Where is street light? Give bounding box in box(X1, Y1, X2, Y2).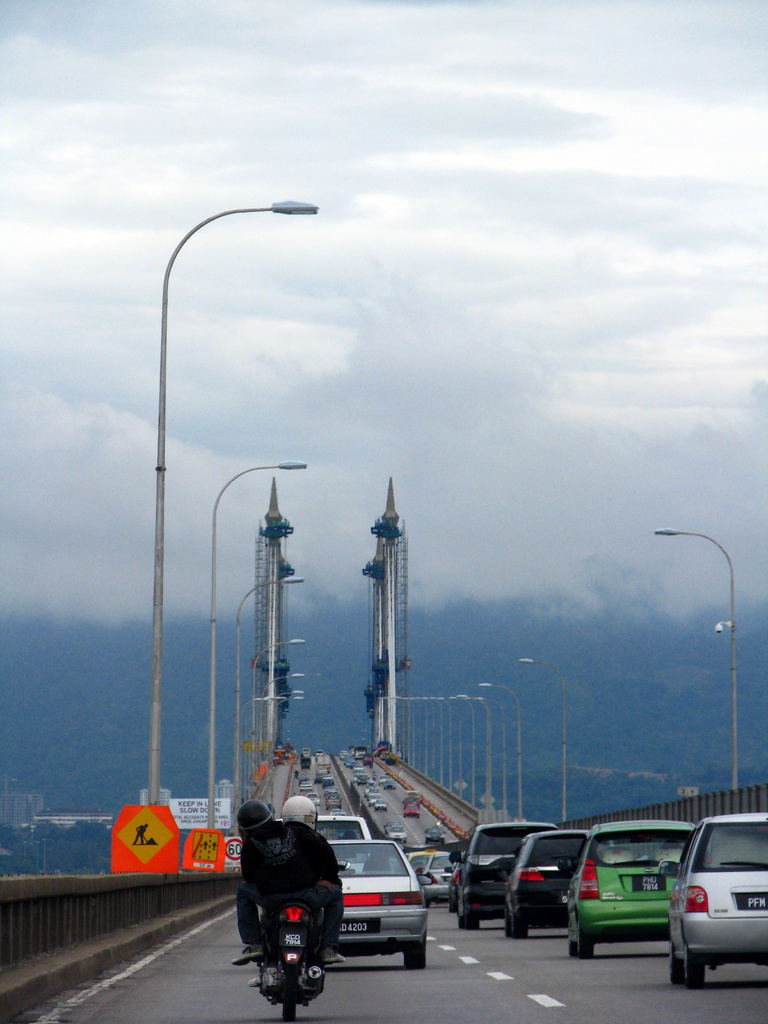
box(227, 570, 315, 809).
